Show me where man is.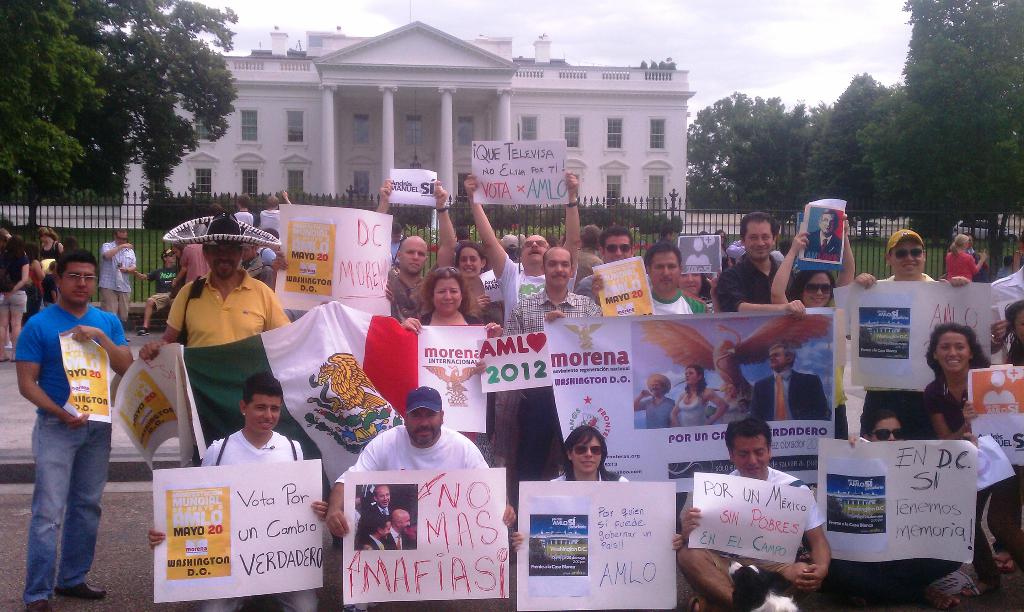
man is at 502,246,612,334.
